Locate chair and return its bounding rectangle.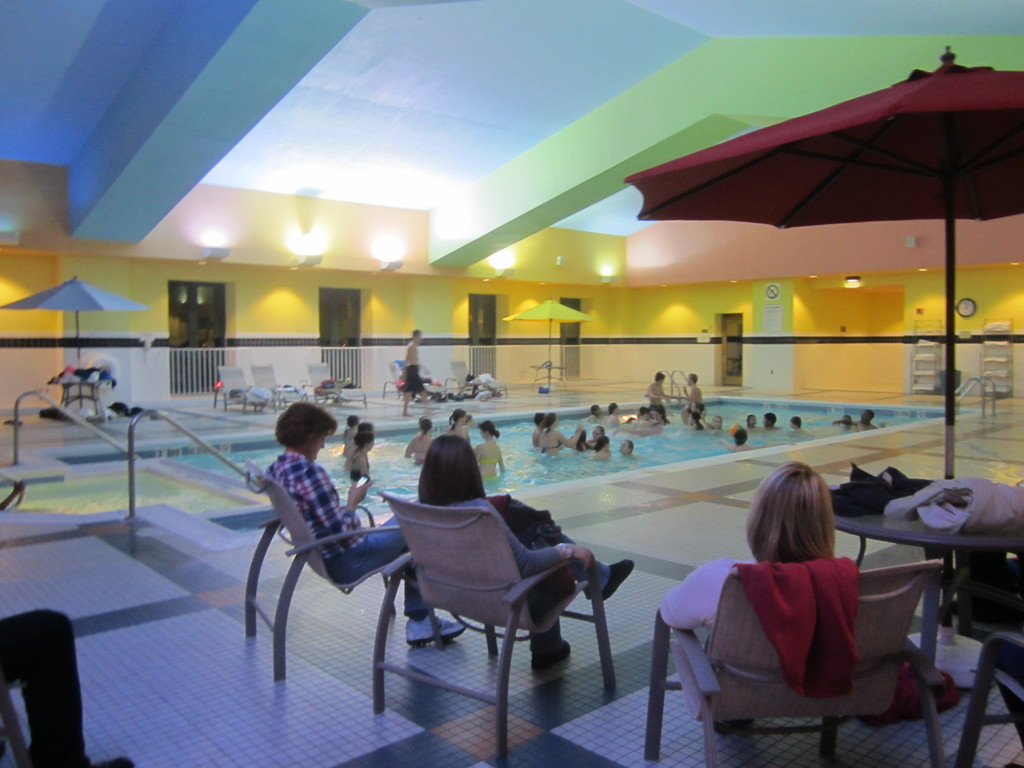
(308,362,367,412).
